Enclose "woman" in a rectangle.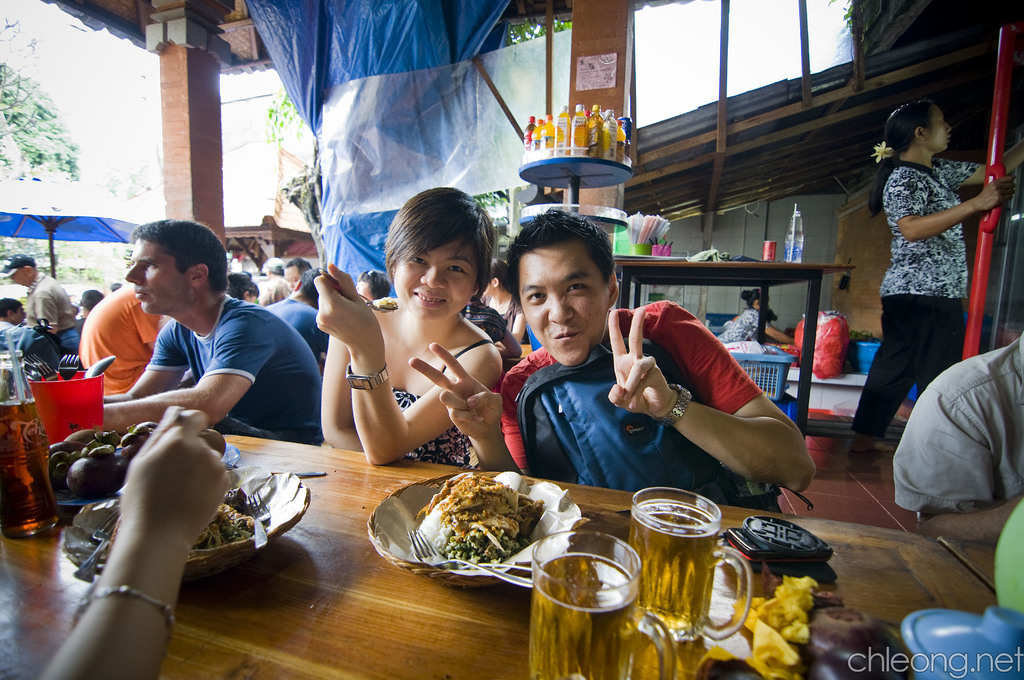
bbox=[719, 287, 789, 340].
